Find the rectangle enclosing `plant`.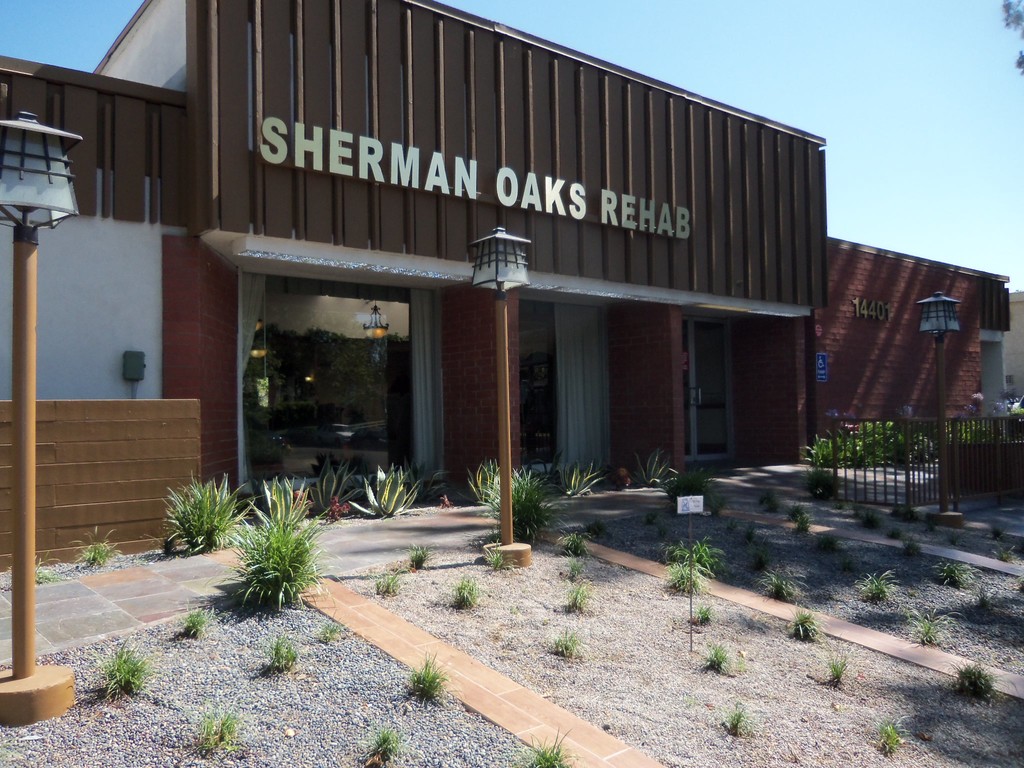
Rect(691, 607, 712, 624).
